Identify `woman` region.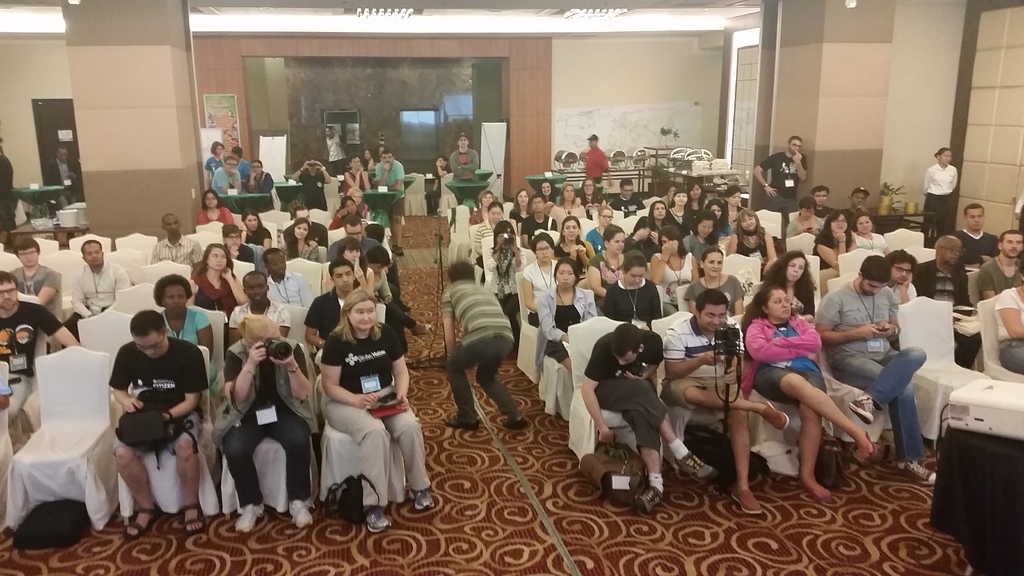
Region: left=534, top=180, right=568, bottom=206.
